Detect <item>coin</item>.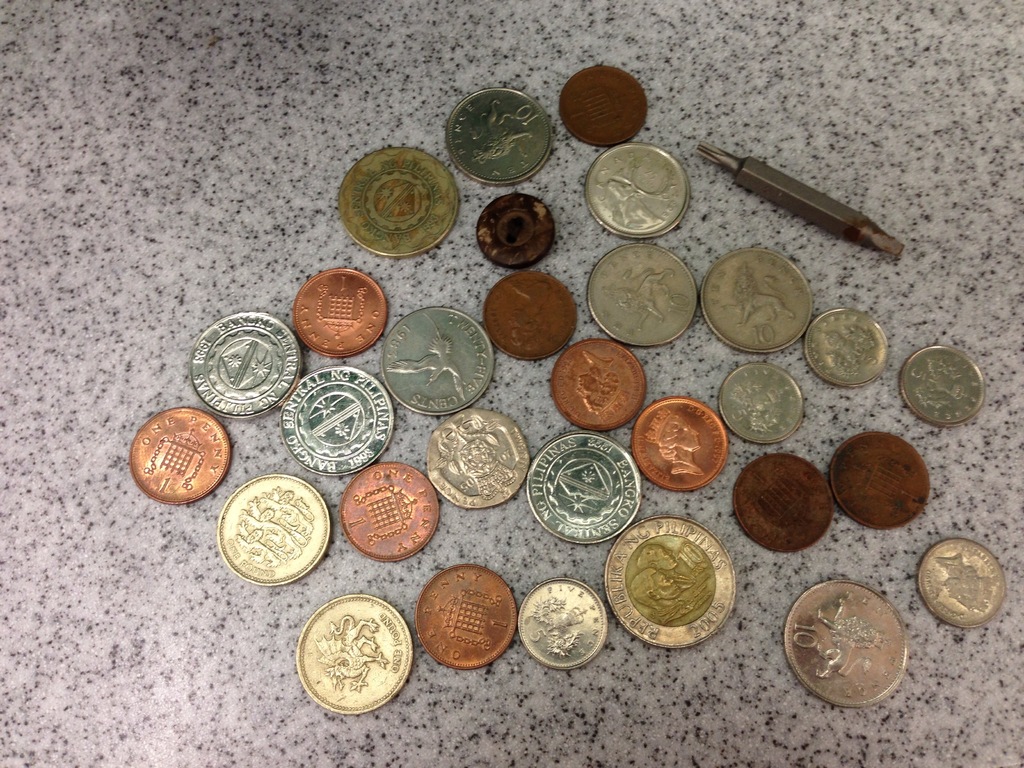
Detected at bbox=[188, 321, 301, 414].
